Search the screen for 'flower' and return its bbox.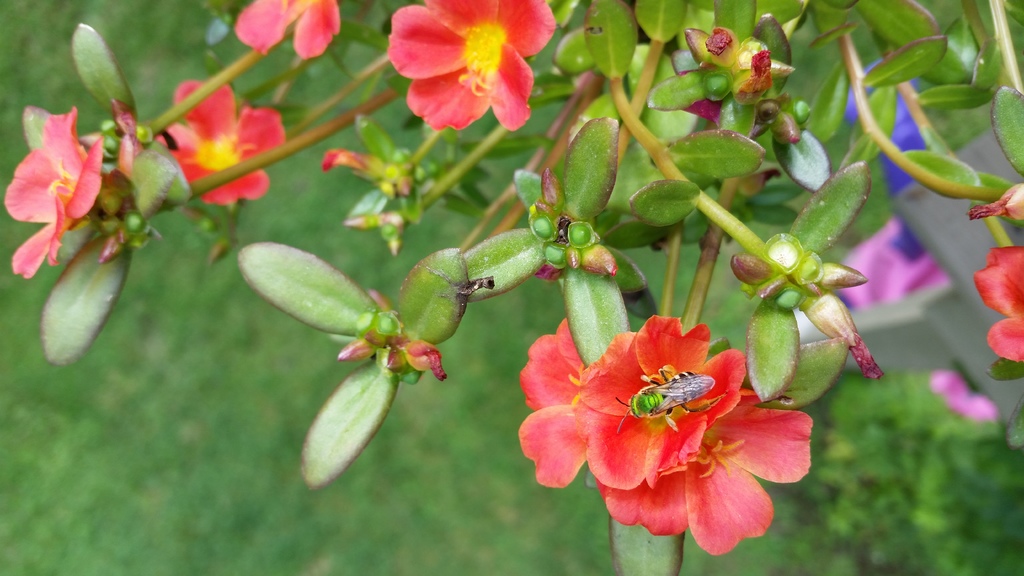
Found: (150,77,291,210).
